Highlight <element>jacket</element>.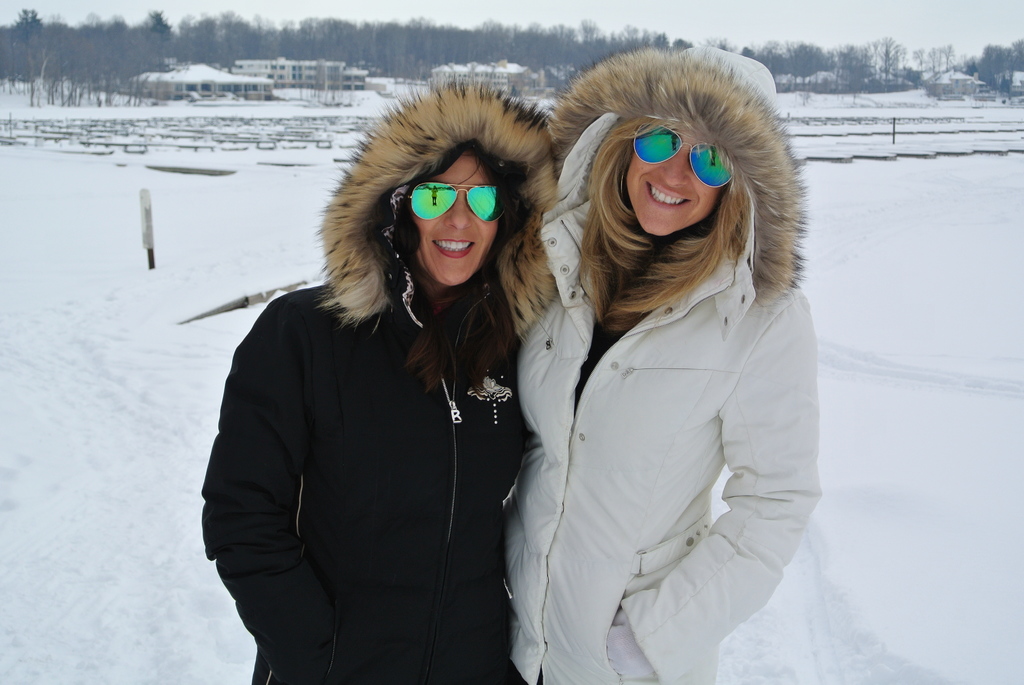
Highlighted region: Rect(541, 40, 829, 684).
